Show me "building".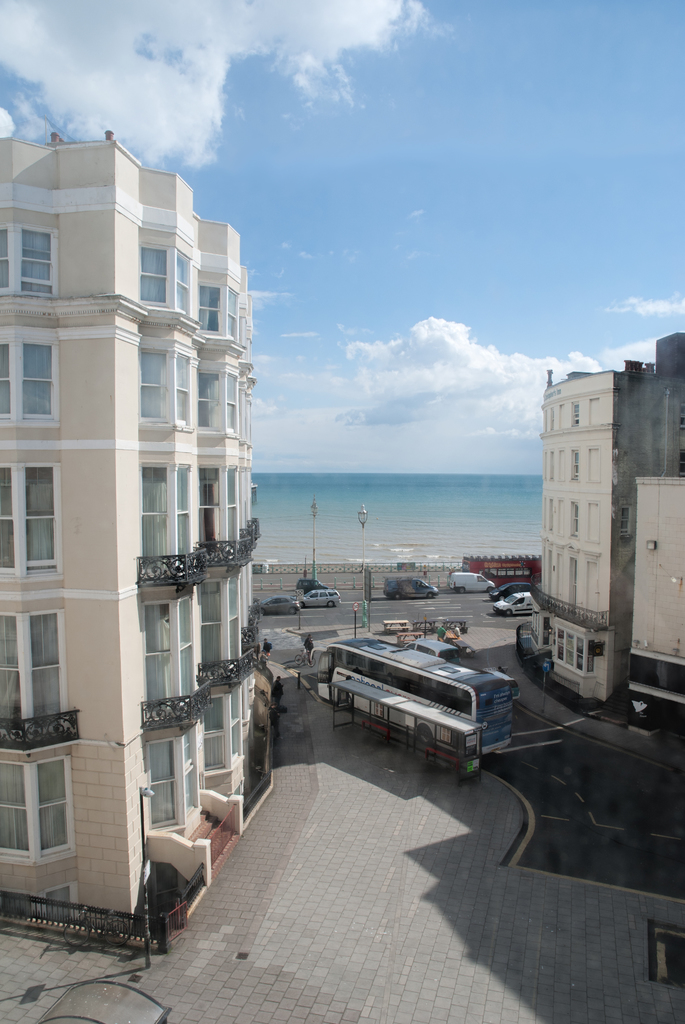
"building" is here: select_region(542, 333, 684, 745).
